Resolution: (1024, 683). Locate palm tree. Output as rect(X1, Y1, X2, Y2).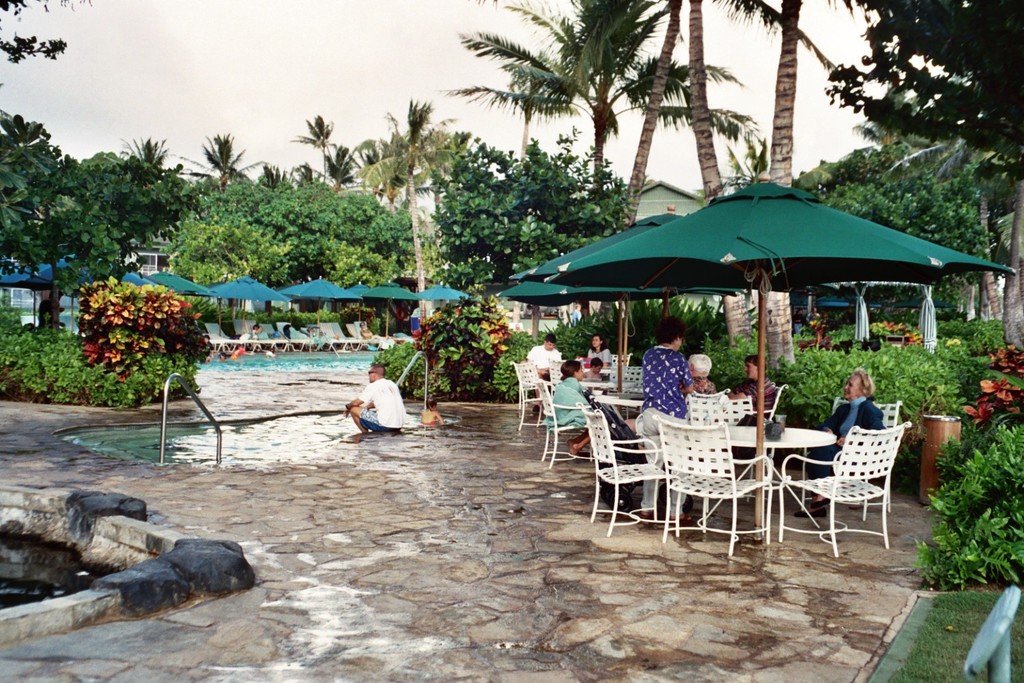
rect(300, 114, 335, 202).
